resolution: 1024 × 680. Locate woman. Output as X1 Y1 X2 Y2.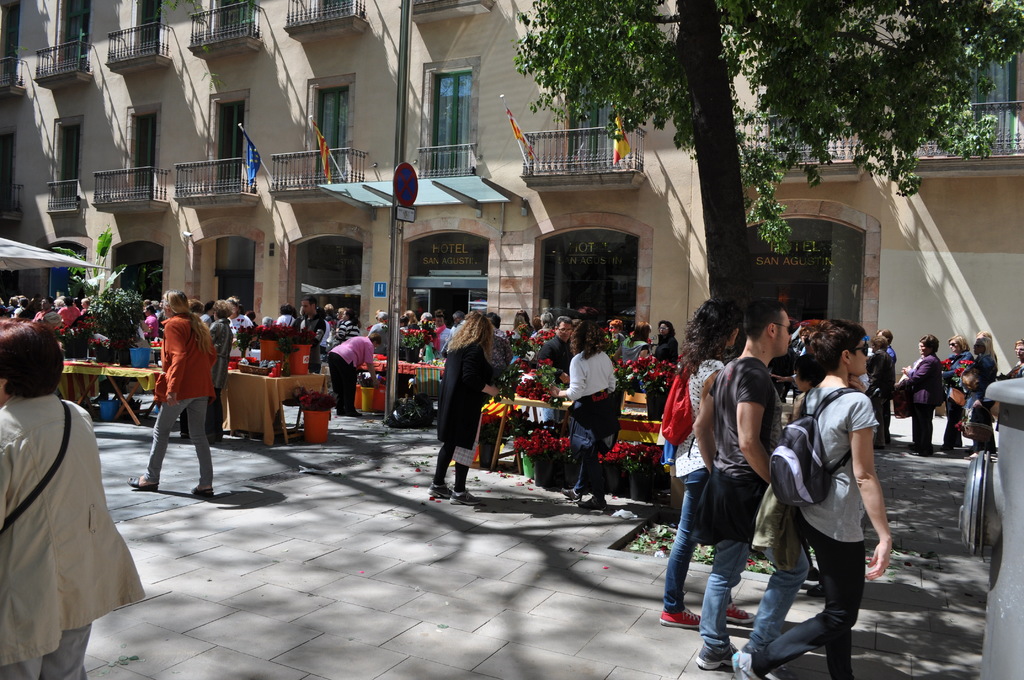
650 316 678 368.
